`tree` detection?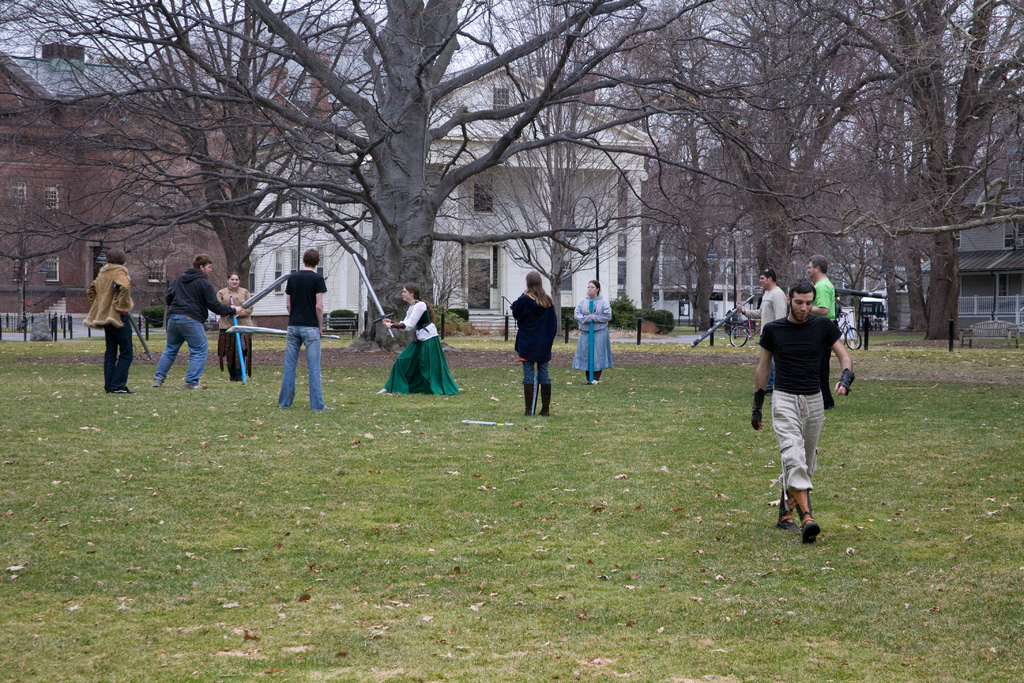
pyautogui.locateOnScreen(457, 0, 662, 345)
